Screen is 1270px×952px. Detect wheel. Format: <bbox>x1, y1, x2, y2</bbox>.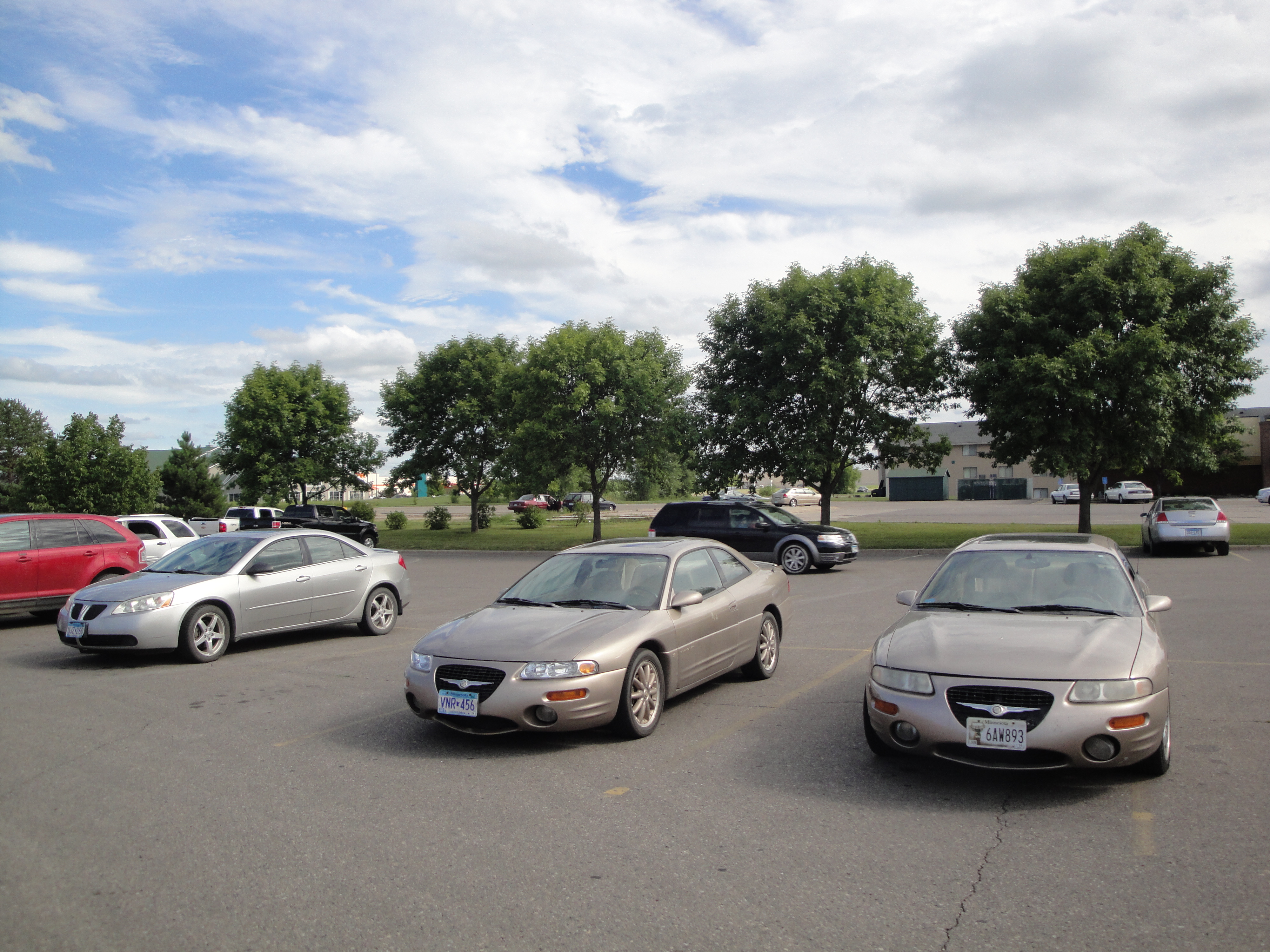
<bbox>364, 158, 365, 160</bbox>.
